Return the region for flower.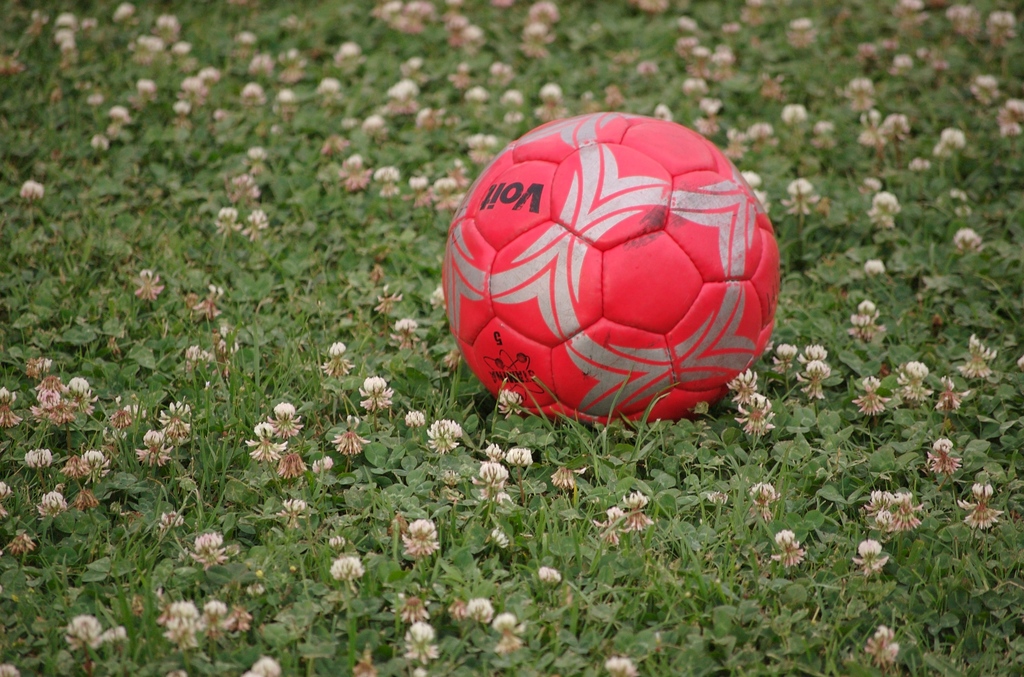
x1=400, y1=55, x2=430, y2=74.
